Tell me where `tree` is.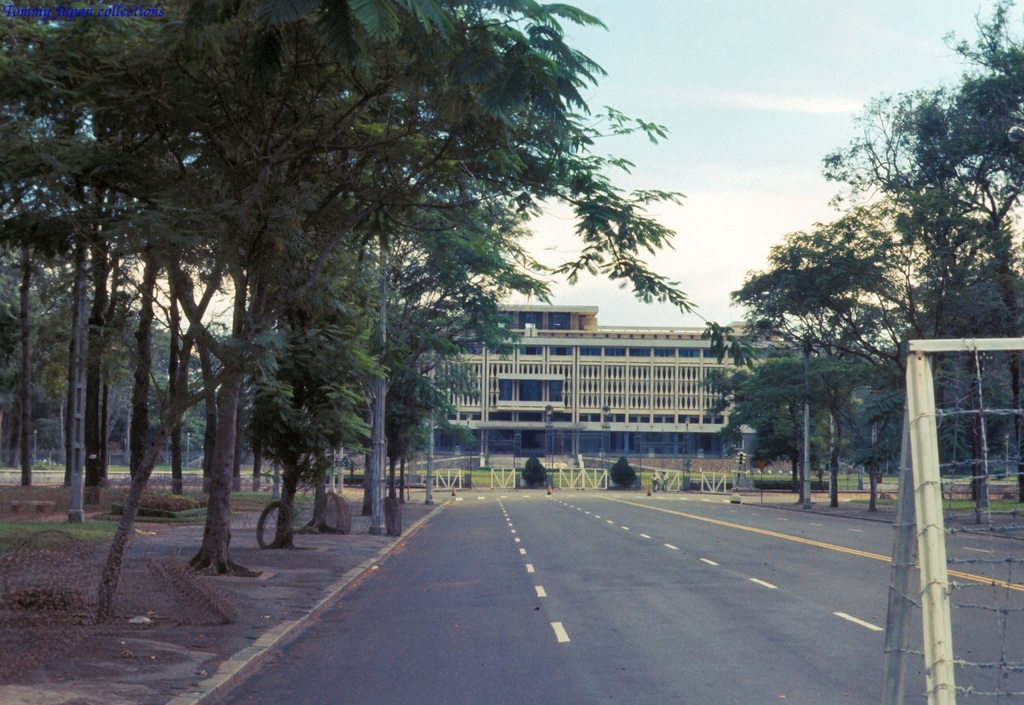
`tree` is at (522, 457, 555, 491).
